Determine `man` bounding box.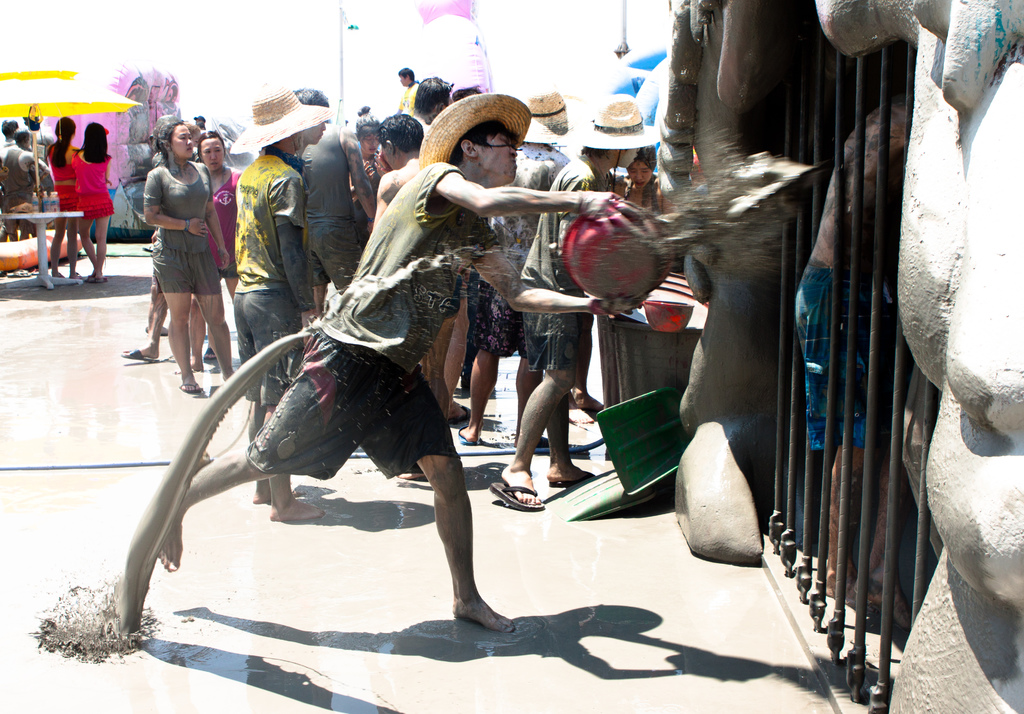
Determined: (x1=227, y1=78, x2=347, y2=515).
